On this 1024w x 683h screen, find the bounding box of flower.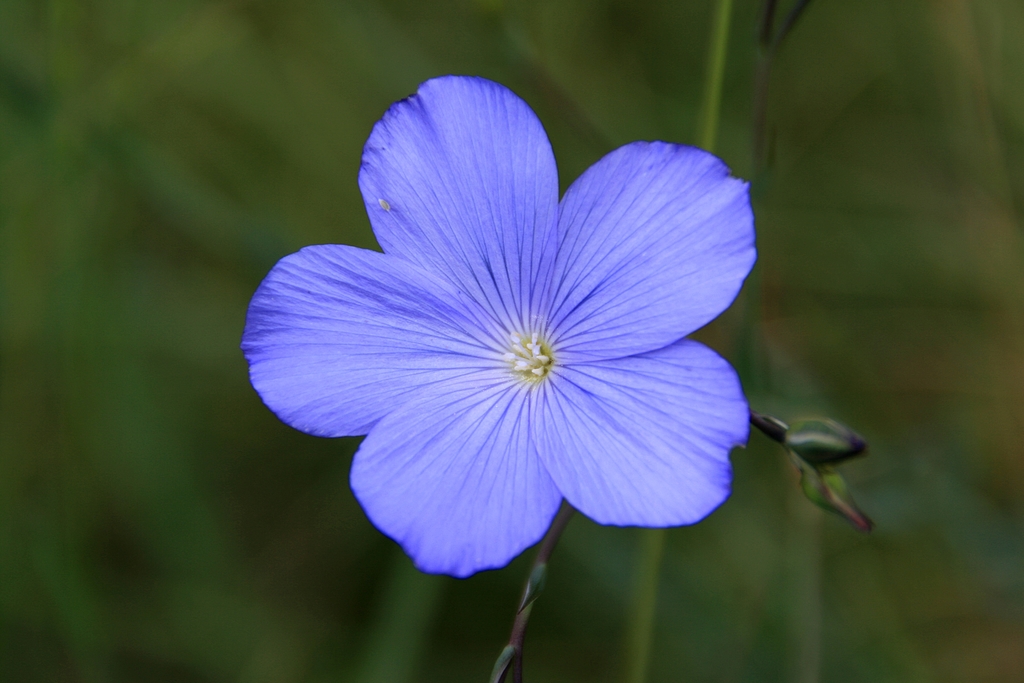
Bounding box: box=[247, 70, 820, 616].
